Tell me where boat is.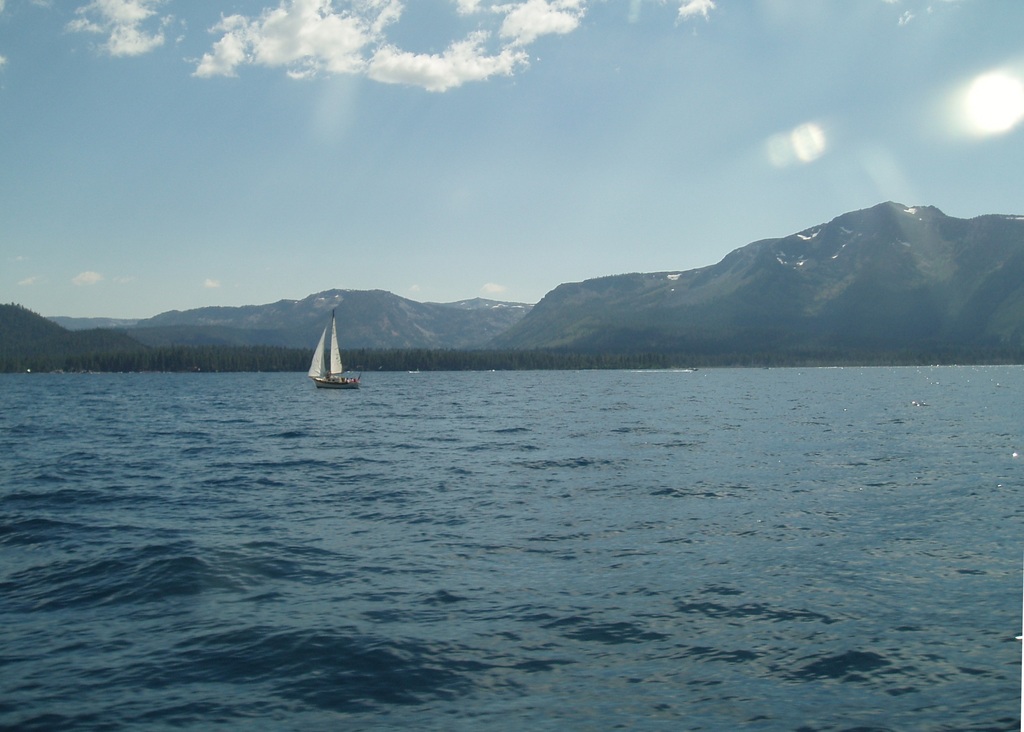
boat is at left=291, top=297, right=378, bottom=409.
